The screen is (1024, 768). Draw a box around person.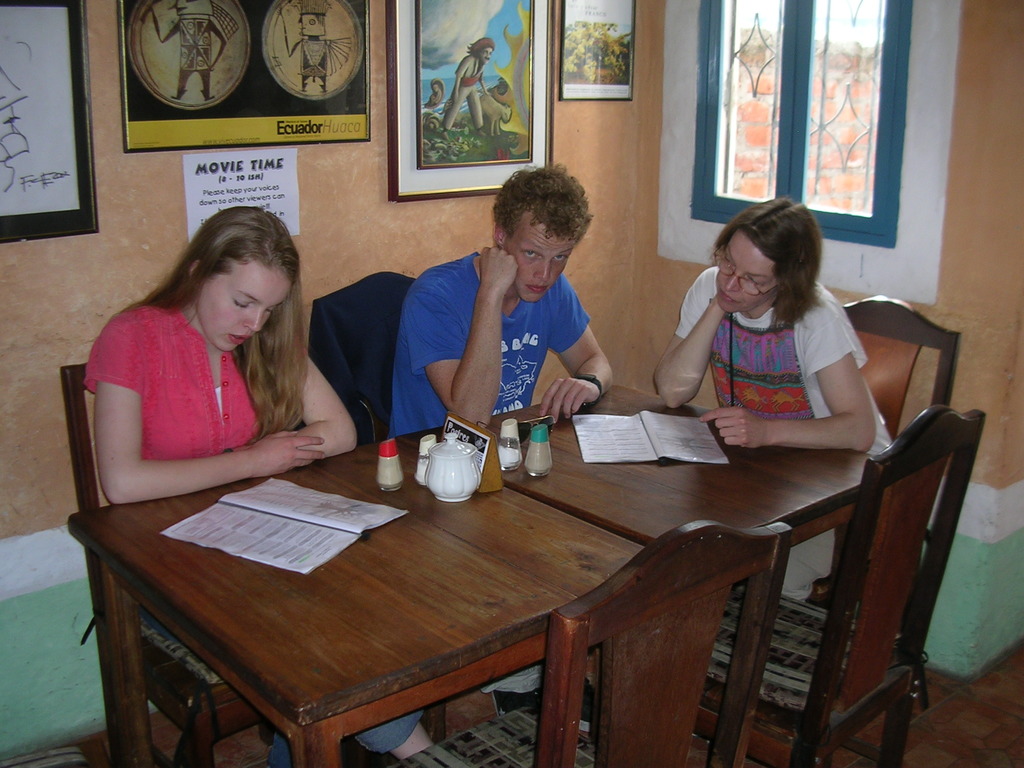
pyautogui.locateOnScreen(442, 35, 494, 129).
